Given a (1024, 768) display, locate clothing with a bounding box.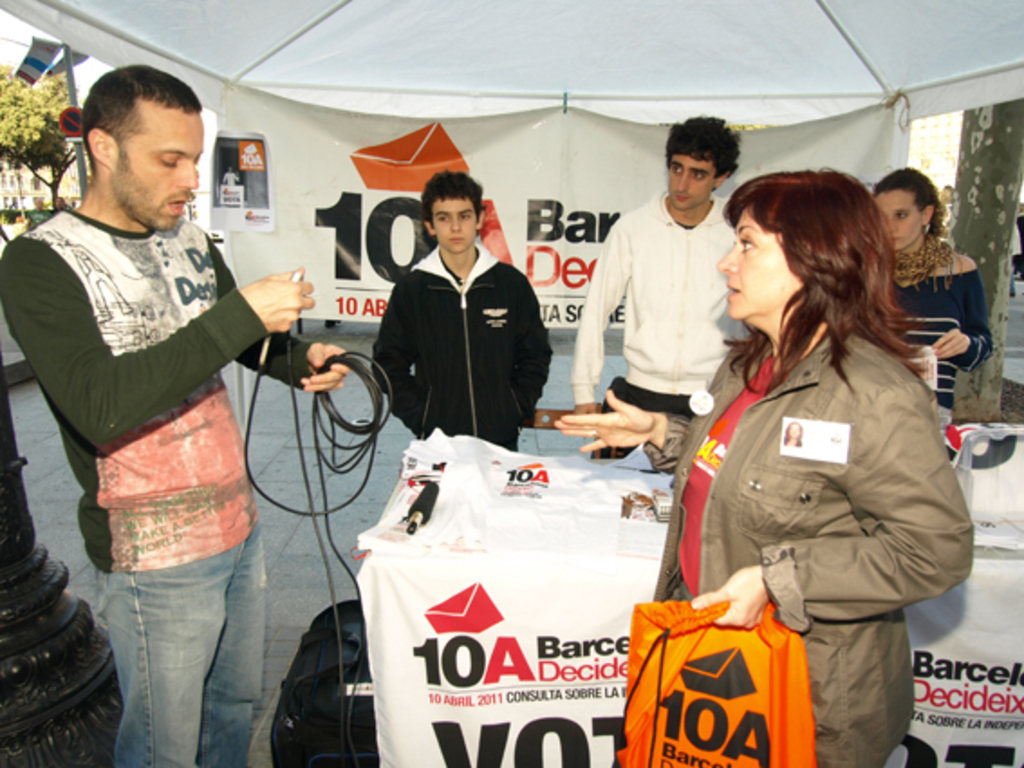
Located: pyautogui.locateOnScreen(27, 110, 289, 678).
